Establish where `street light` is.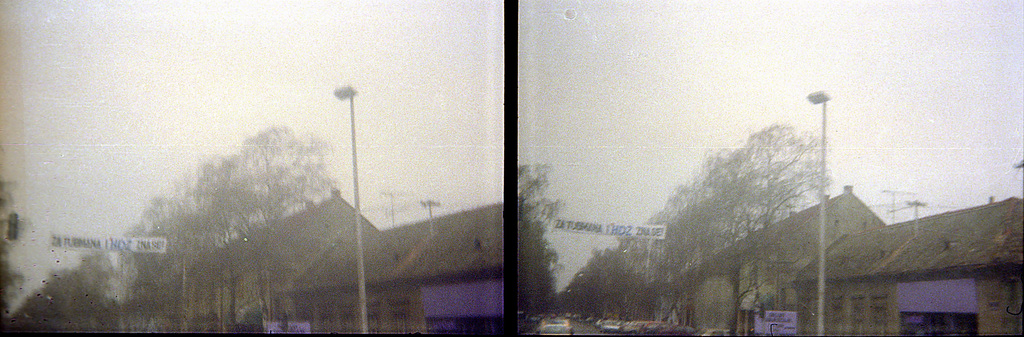
Established at bbox=[331, 79, 366, 336].
